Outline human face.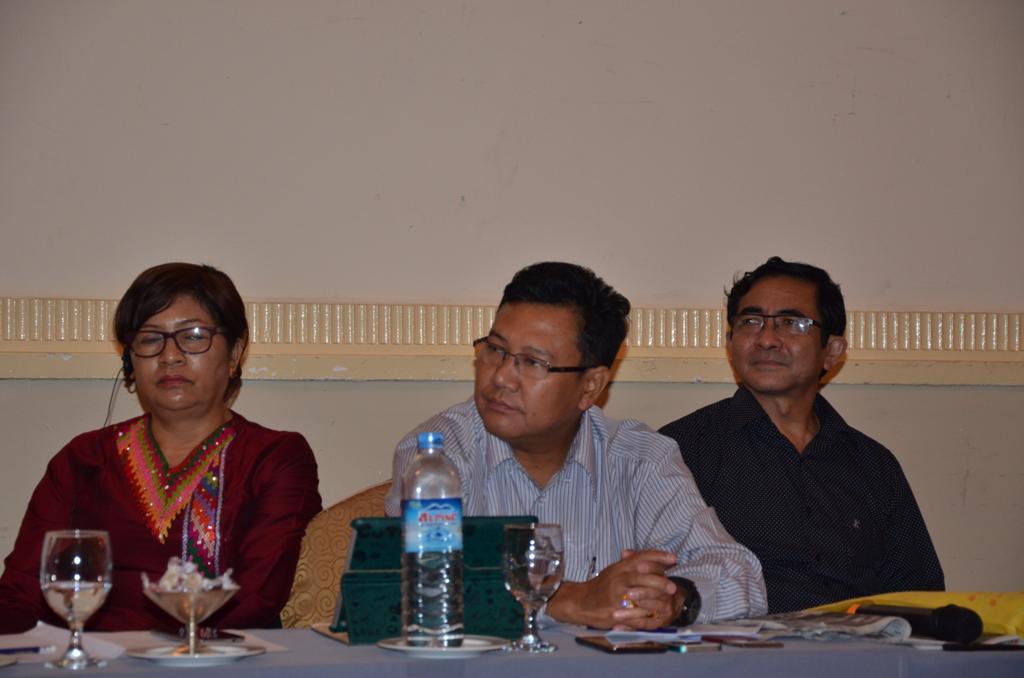
Outline: region(128, 290, 232, 407).
